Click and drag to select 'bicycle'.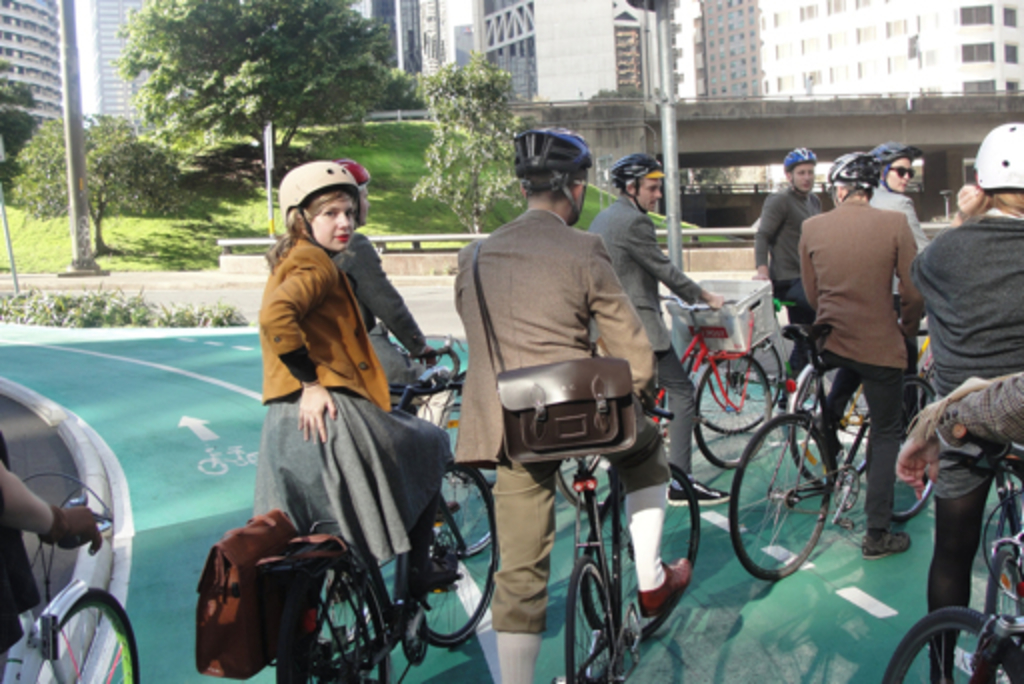
Selection: rect(550, 396, 708, 682).
